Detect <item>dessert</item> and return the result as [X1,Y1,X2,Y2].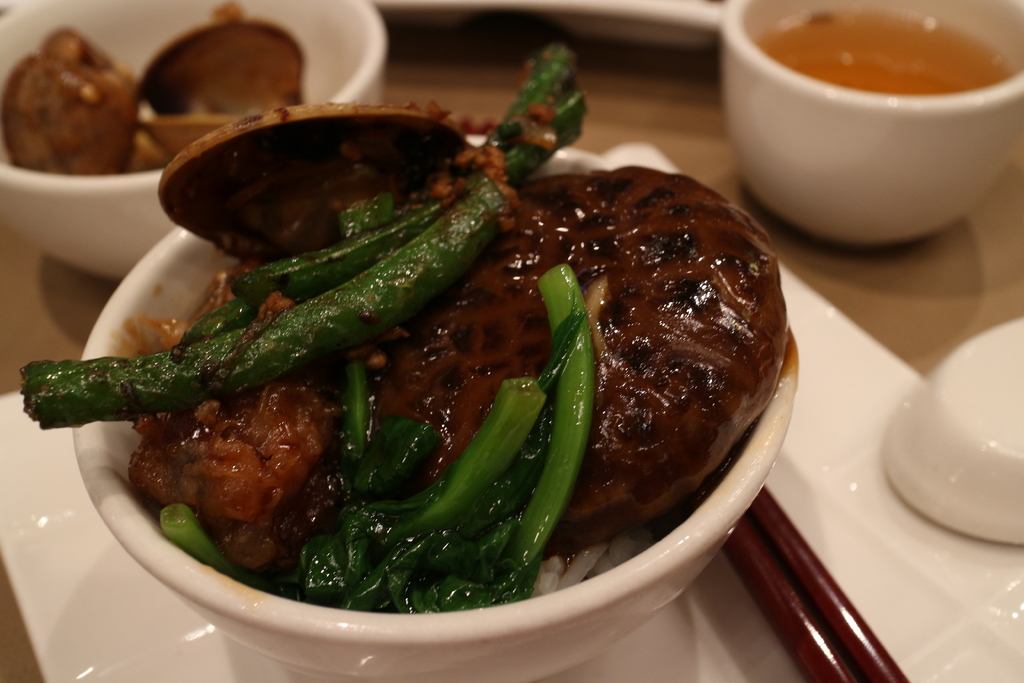
[9,33,158,180].
